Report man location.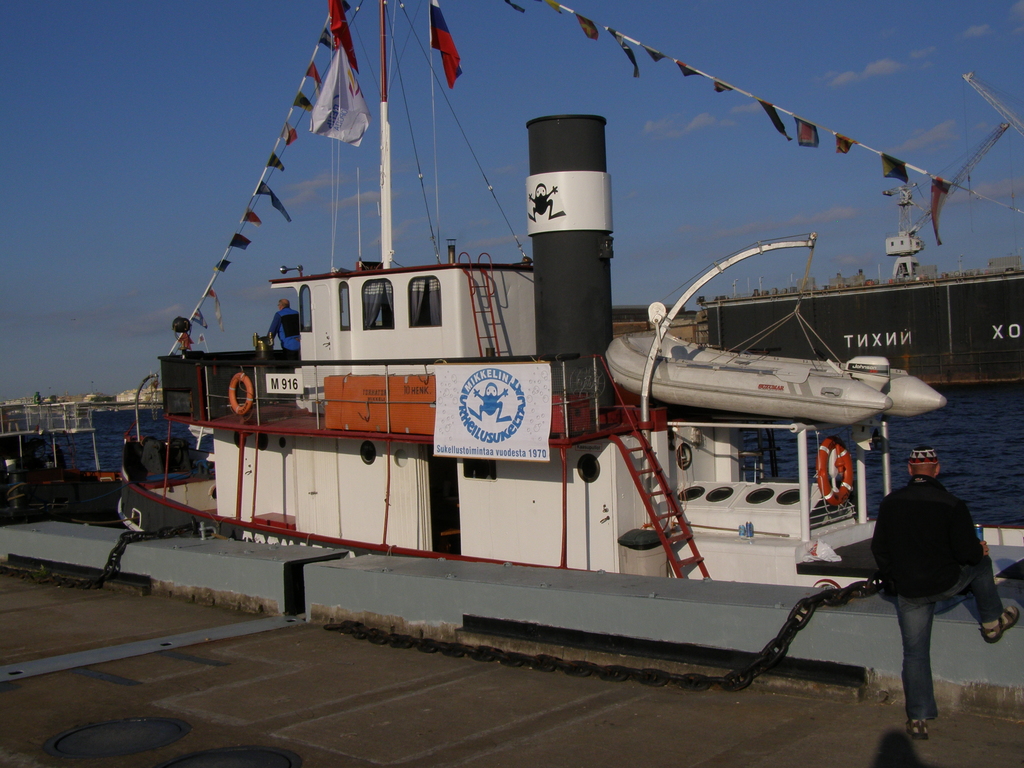
Report: left=850, top=445, right=1005, bottom=739.
